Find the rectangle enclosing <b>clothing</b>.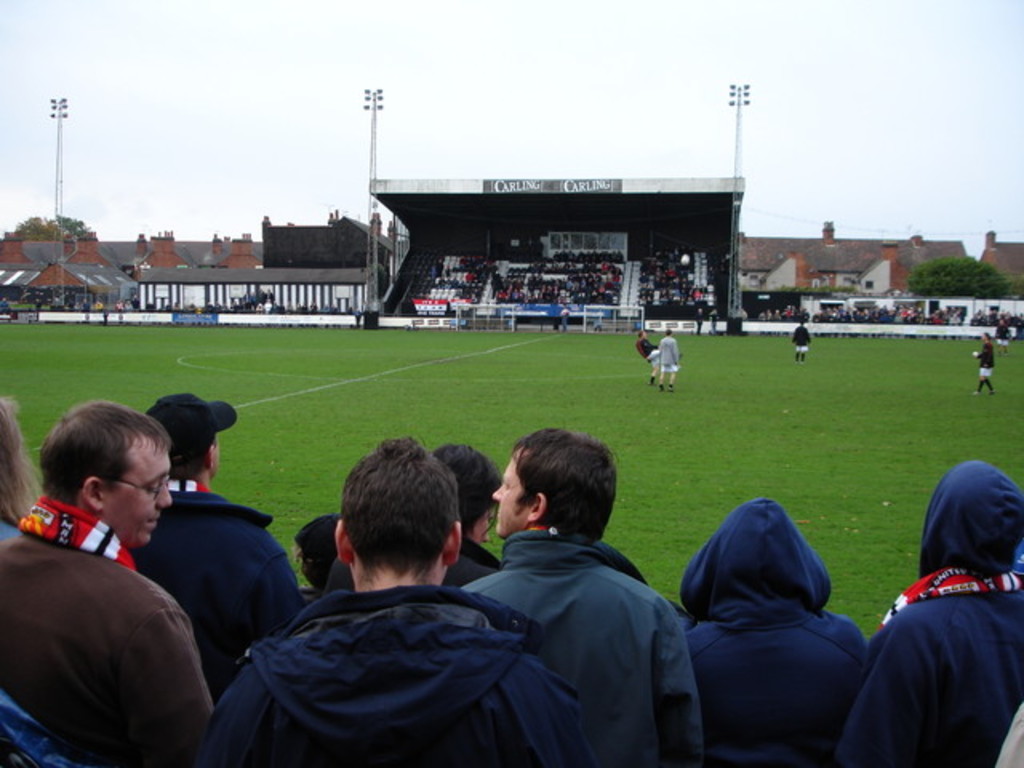
left=0, top=496, right=27, bottom=546.
